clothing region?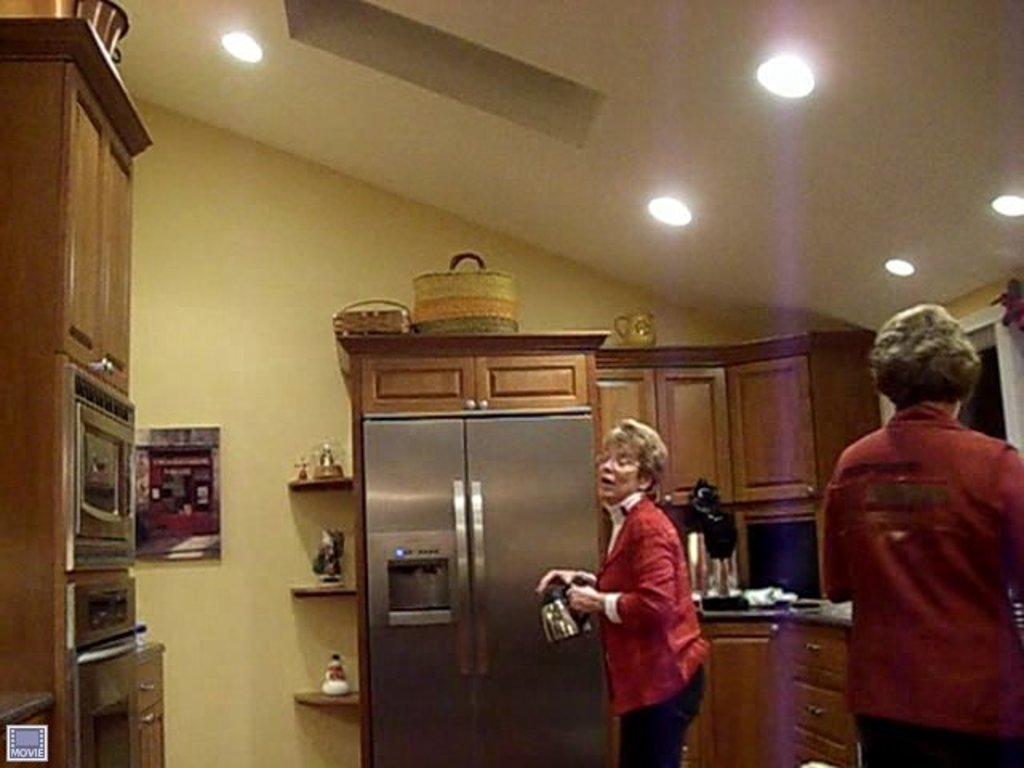
bbox(576, 482, 714, 734)
